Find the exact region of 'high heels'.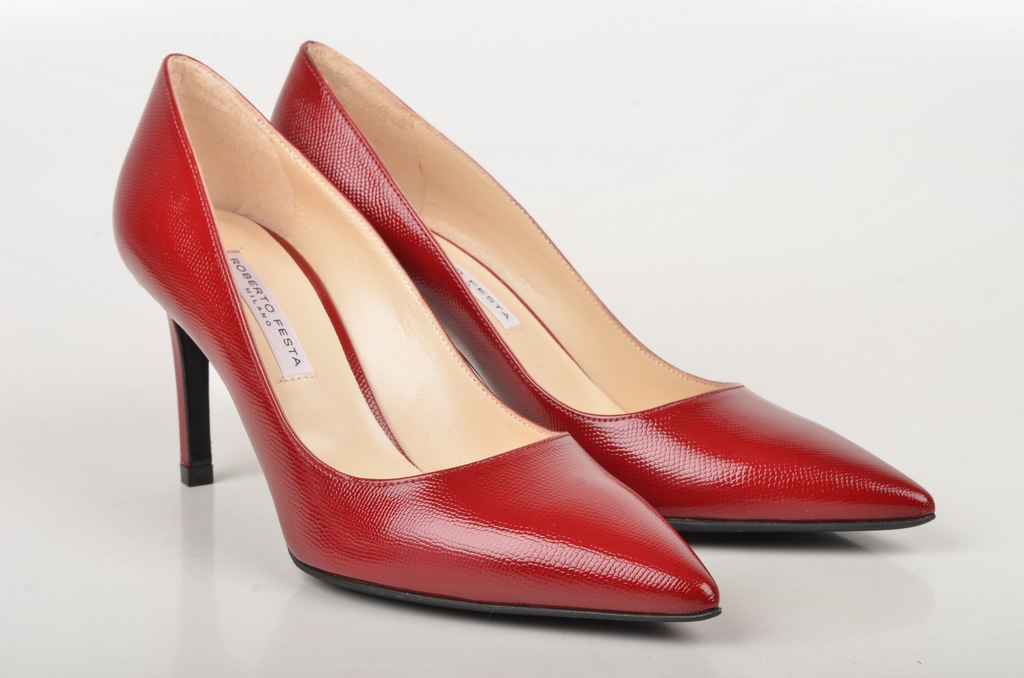
Exact region: BBox(268, 39, 934, 534).
